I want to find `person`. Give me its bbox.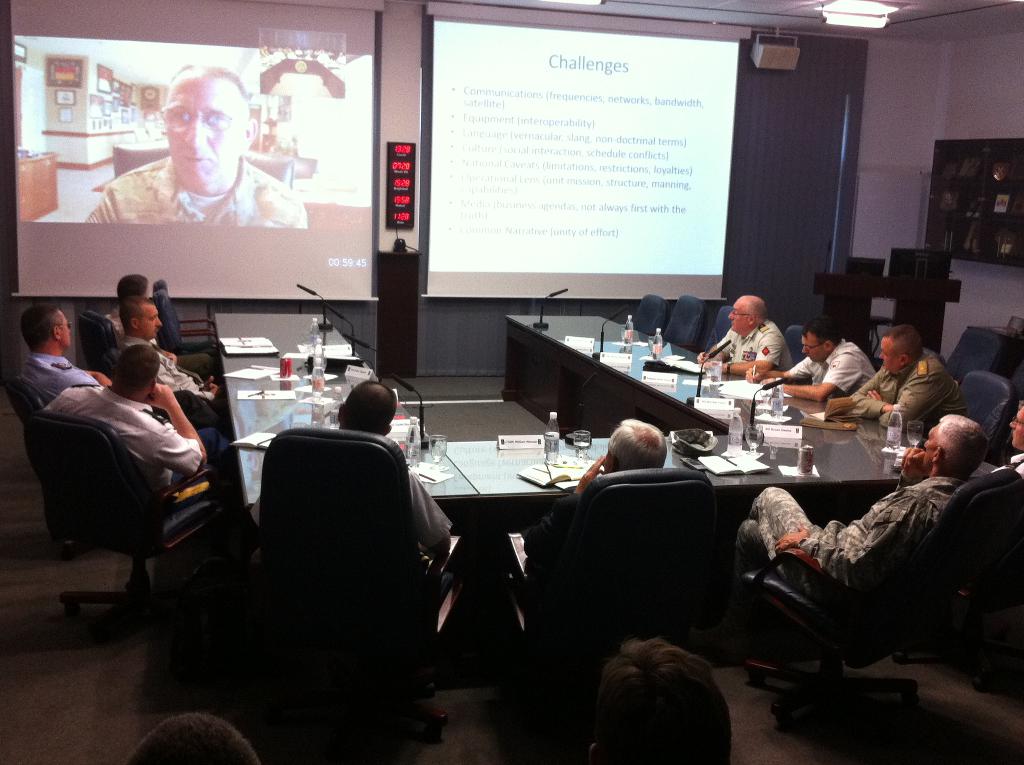
[849,324,963,432].
